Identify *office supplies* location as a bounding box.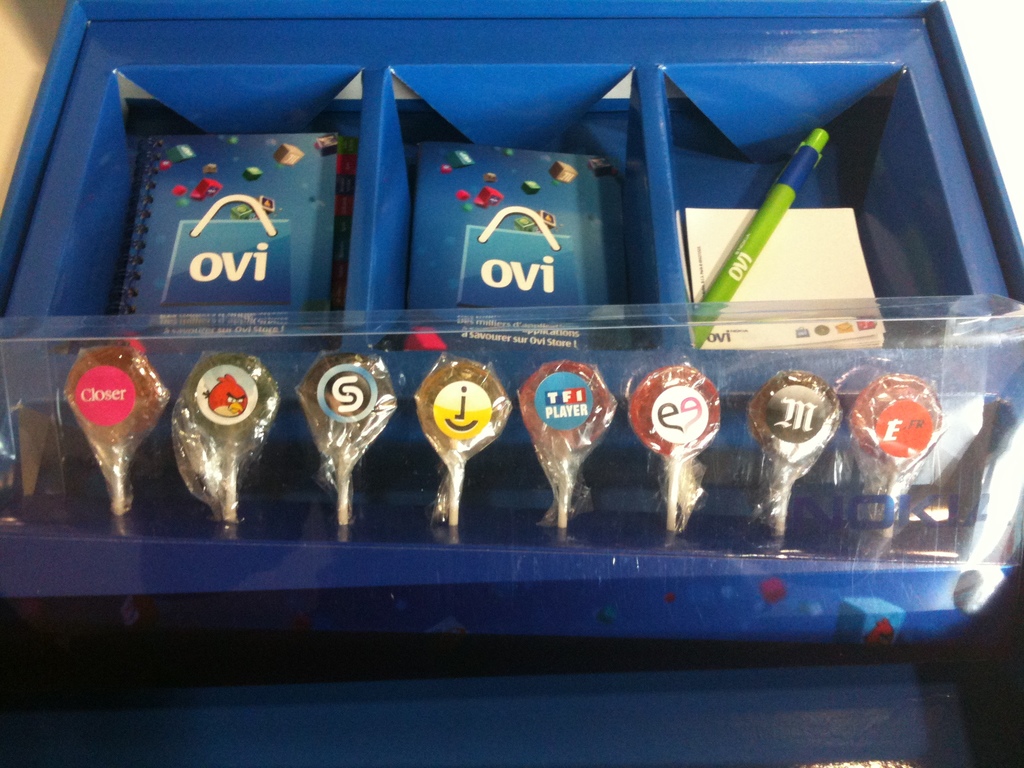
detection(854, 375, 939, 560).
